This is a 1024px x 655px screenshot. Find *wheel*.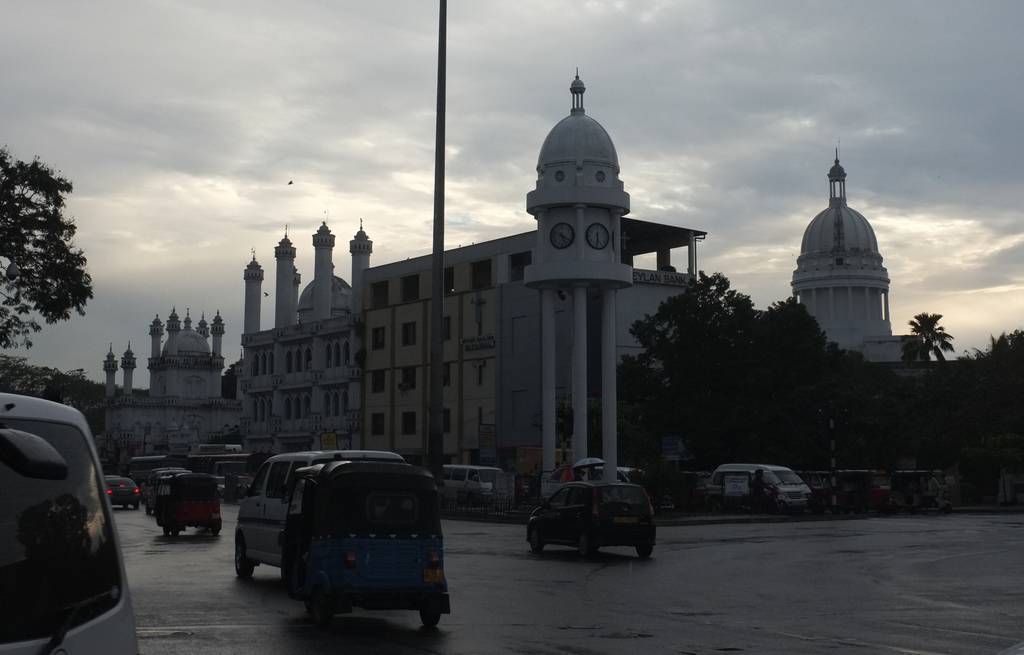
Bounding box: select_region(235, 538, 252, 574).
